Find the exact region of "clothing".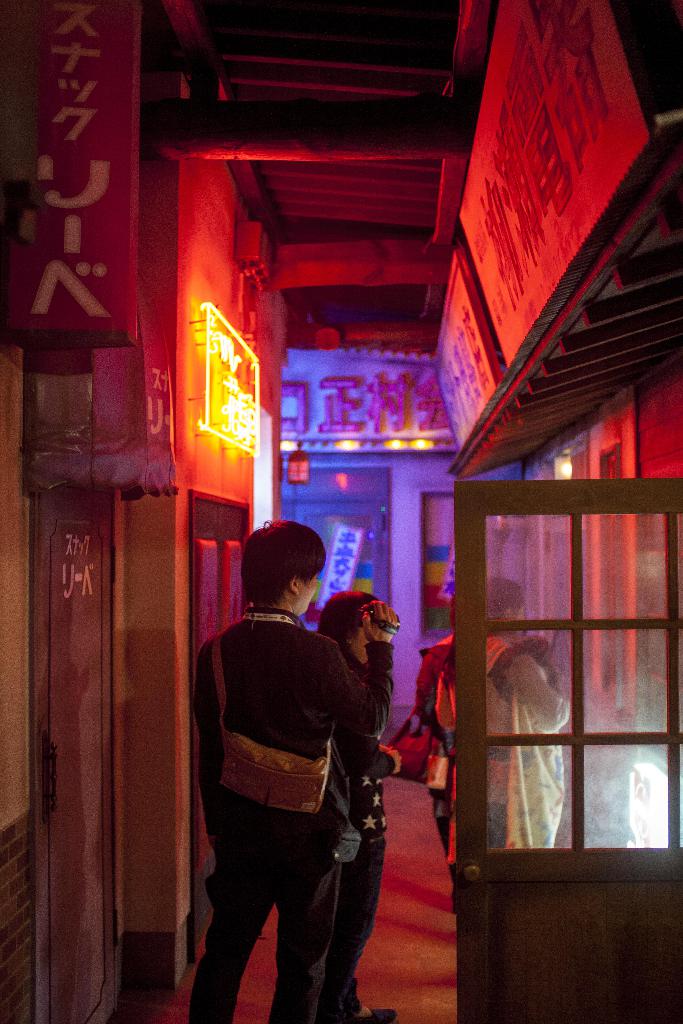
Exact region: rect(324, 648, 392, 1023).
